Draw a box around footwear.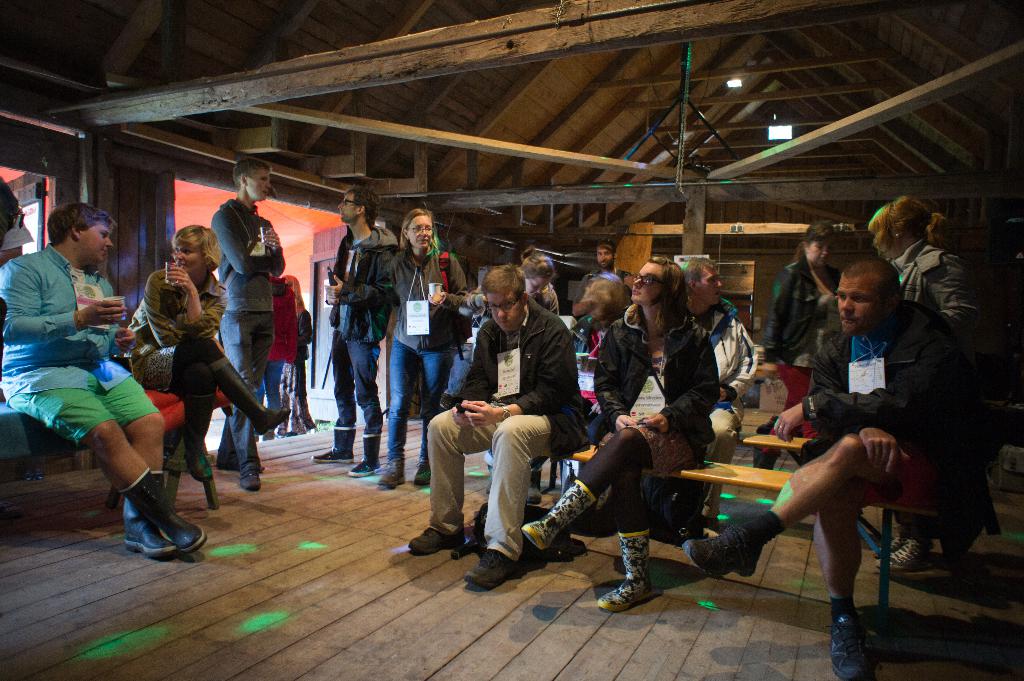
bbox=(874, 534, 912, 558).
